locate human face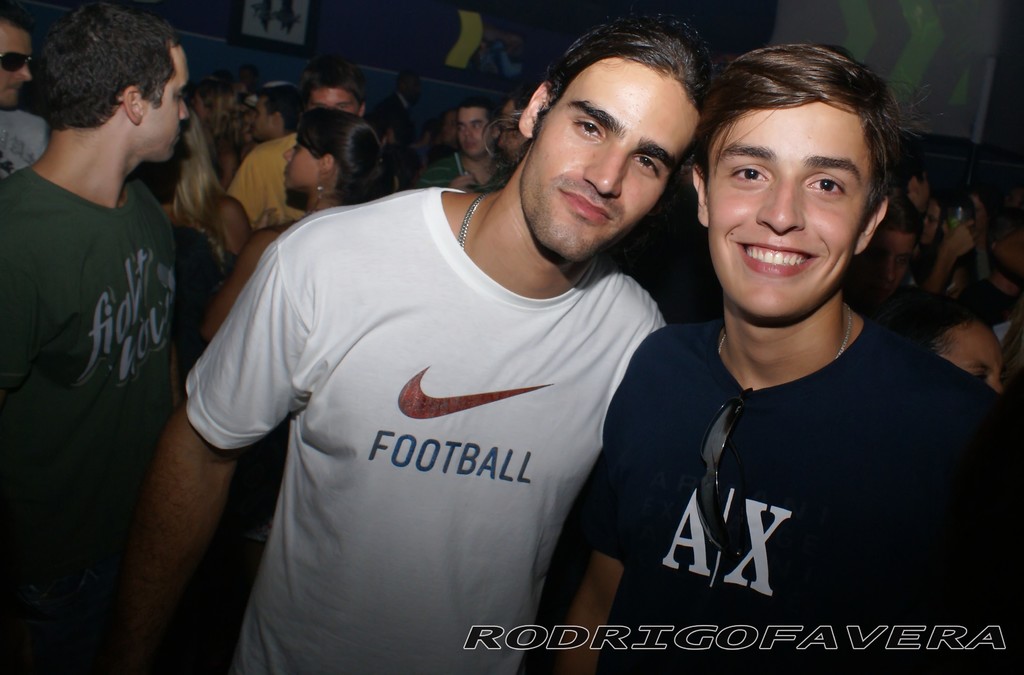
705/101/873/326
